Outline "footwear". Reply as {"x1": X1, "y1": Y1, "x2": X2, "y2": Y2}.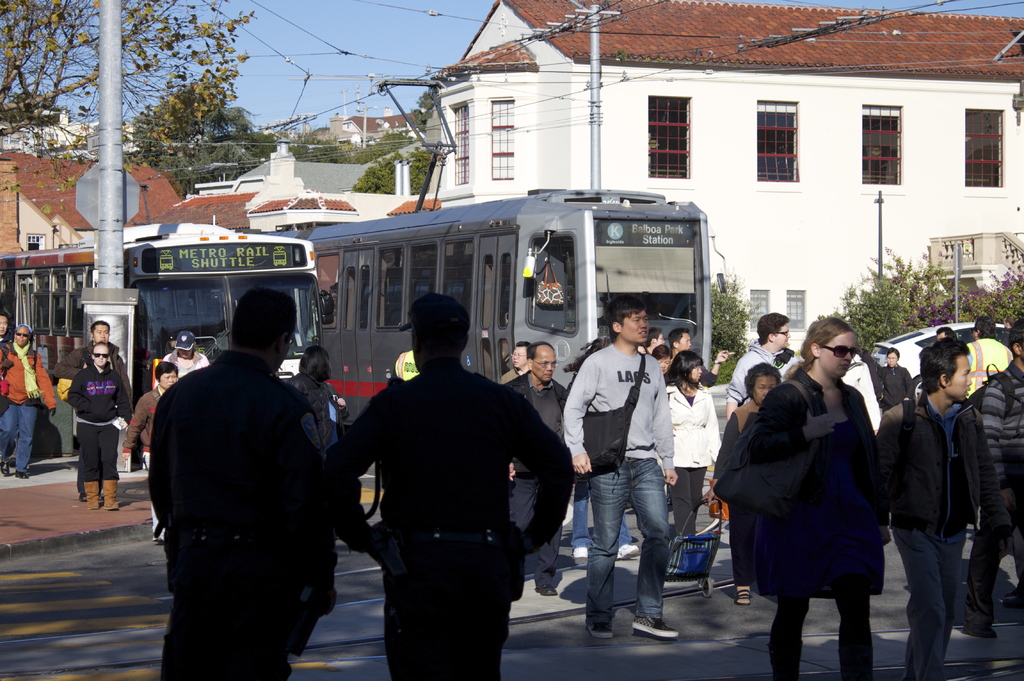
{"x1": 82, "y1": 478, "x2": 97, "y2": 509}.
